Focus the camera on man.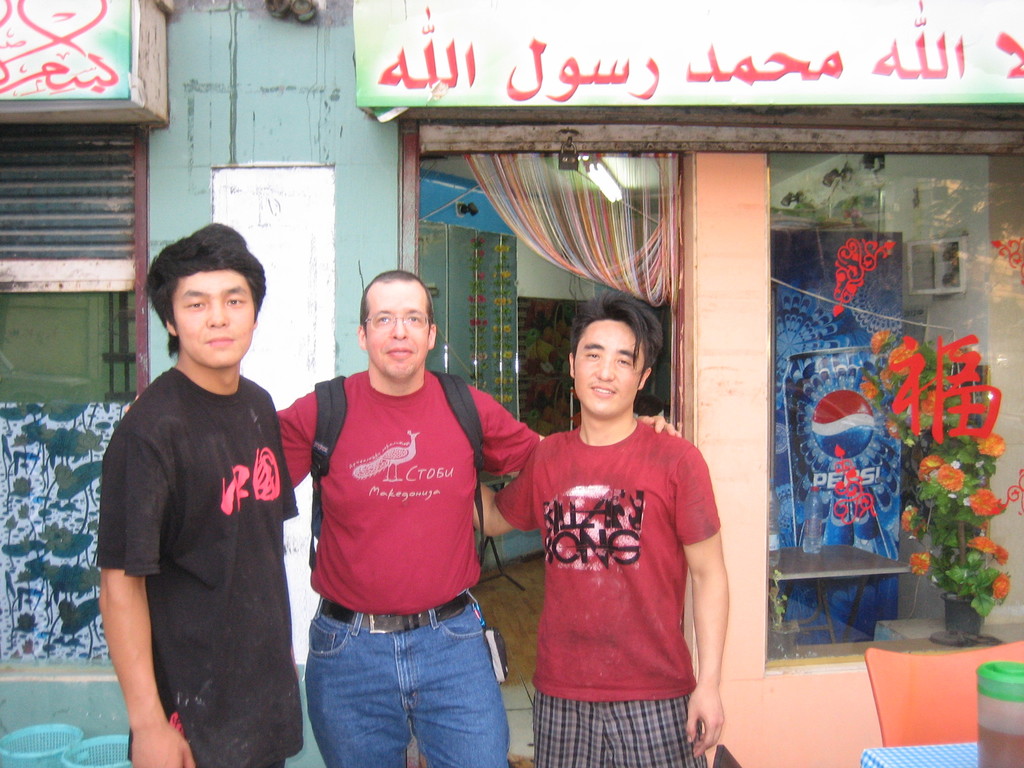
Focus region: x1=98, y1=220, x2=309, y2=767.
